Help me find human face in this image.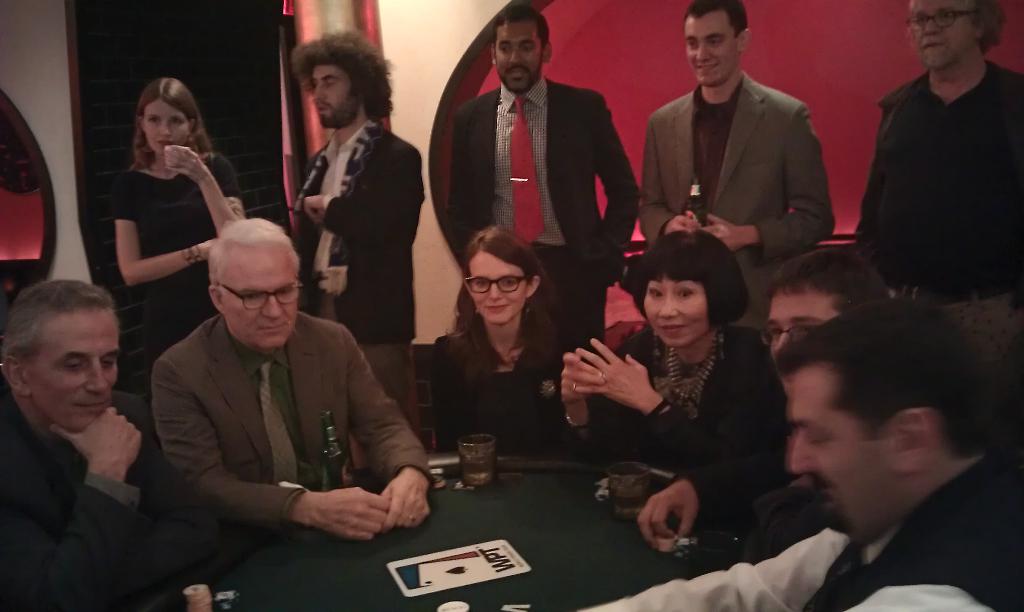
Found it: box=[685, 12, 736, 83].
